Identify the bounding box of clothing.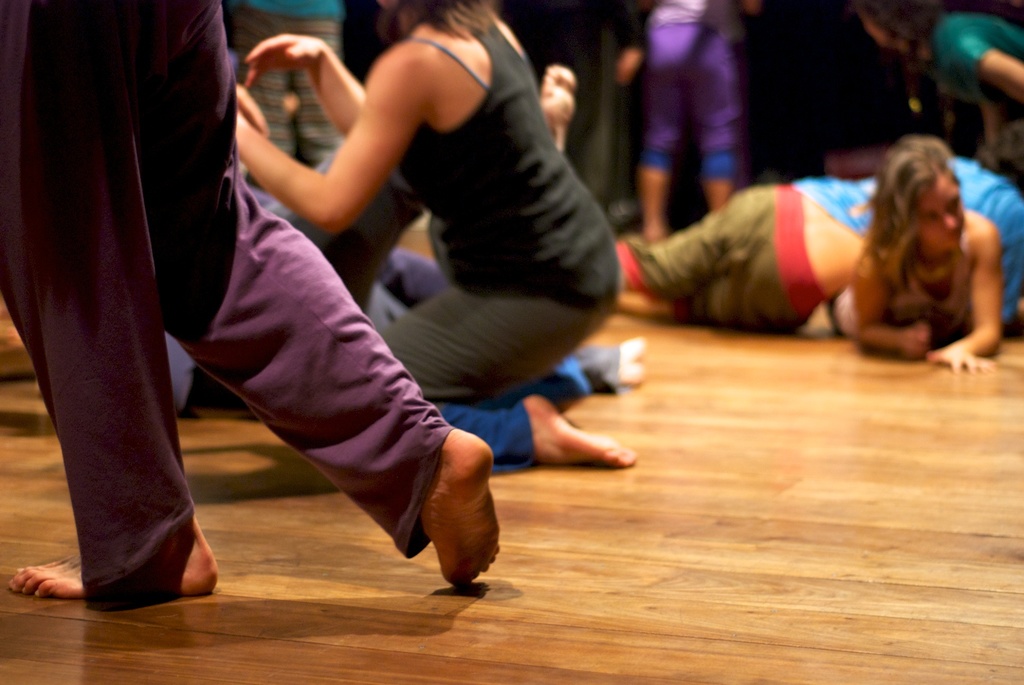
<box>630,1,742,180</box>.
